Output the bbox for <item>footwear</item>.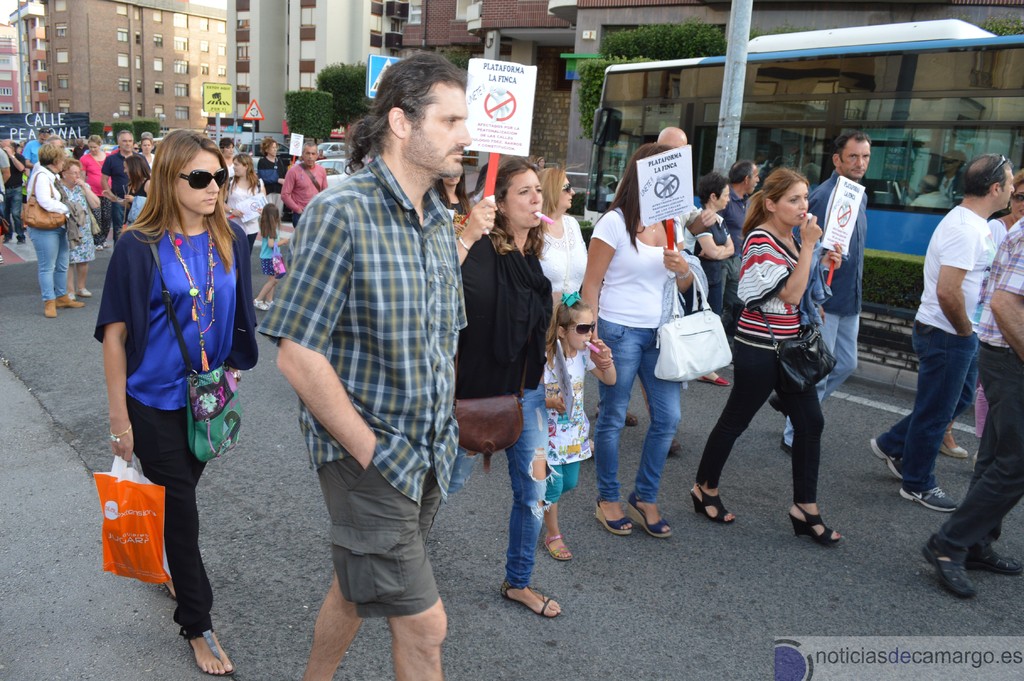
696 370 728 388.
